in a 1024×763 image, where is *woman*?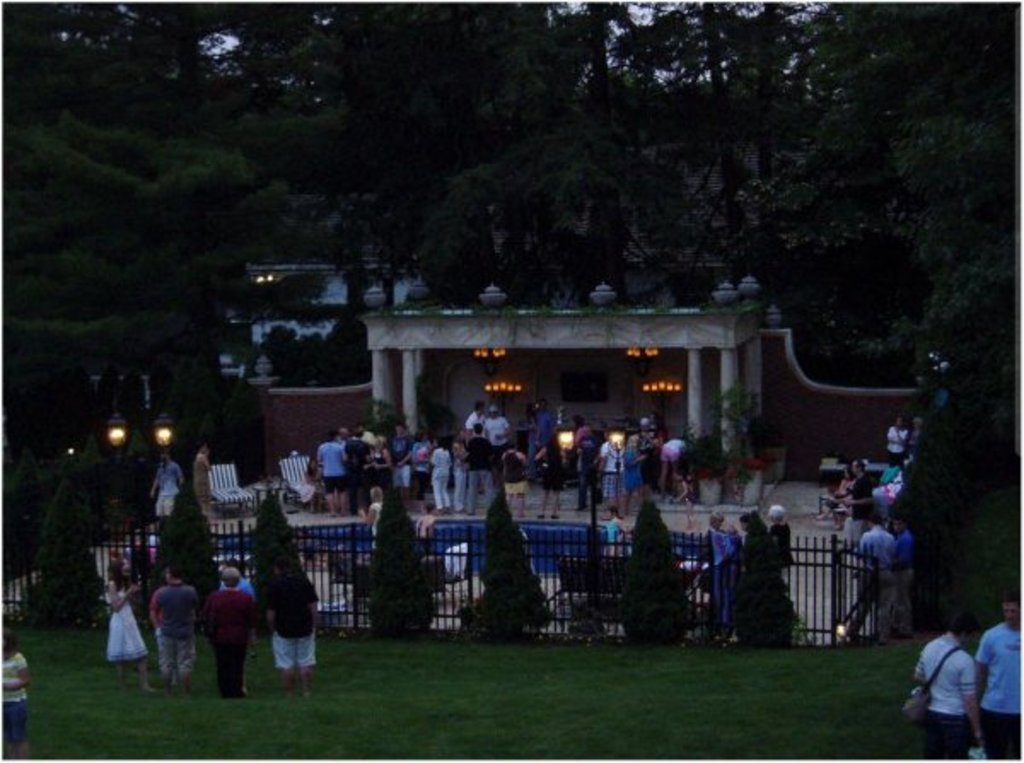
707,512,720,534.
